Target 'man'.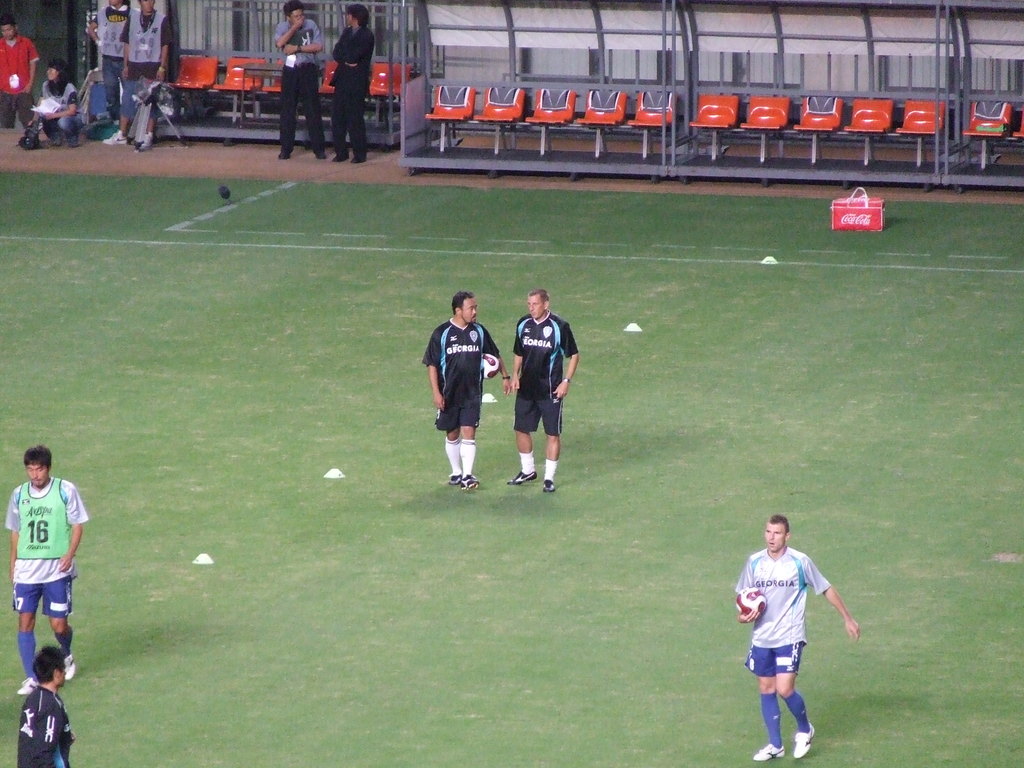
Target region: [left=506, top=291, right=578, bottom=493].
